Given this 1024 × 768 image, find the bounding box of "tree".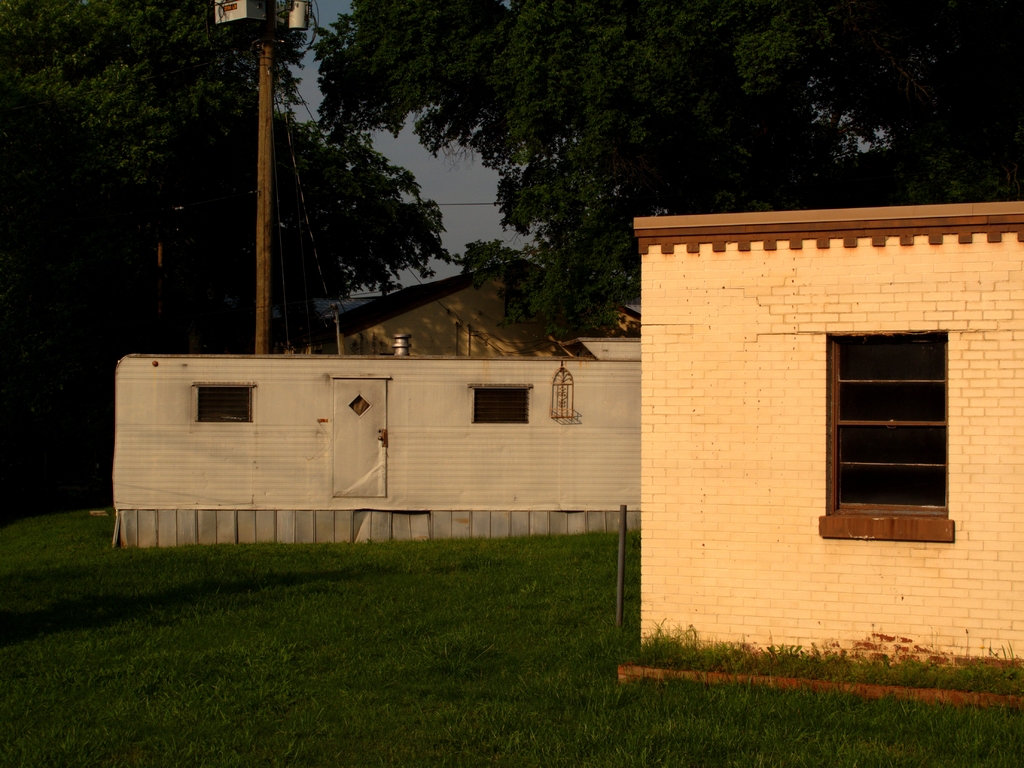
314, 0, 1023, 353.
